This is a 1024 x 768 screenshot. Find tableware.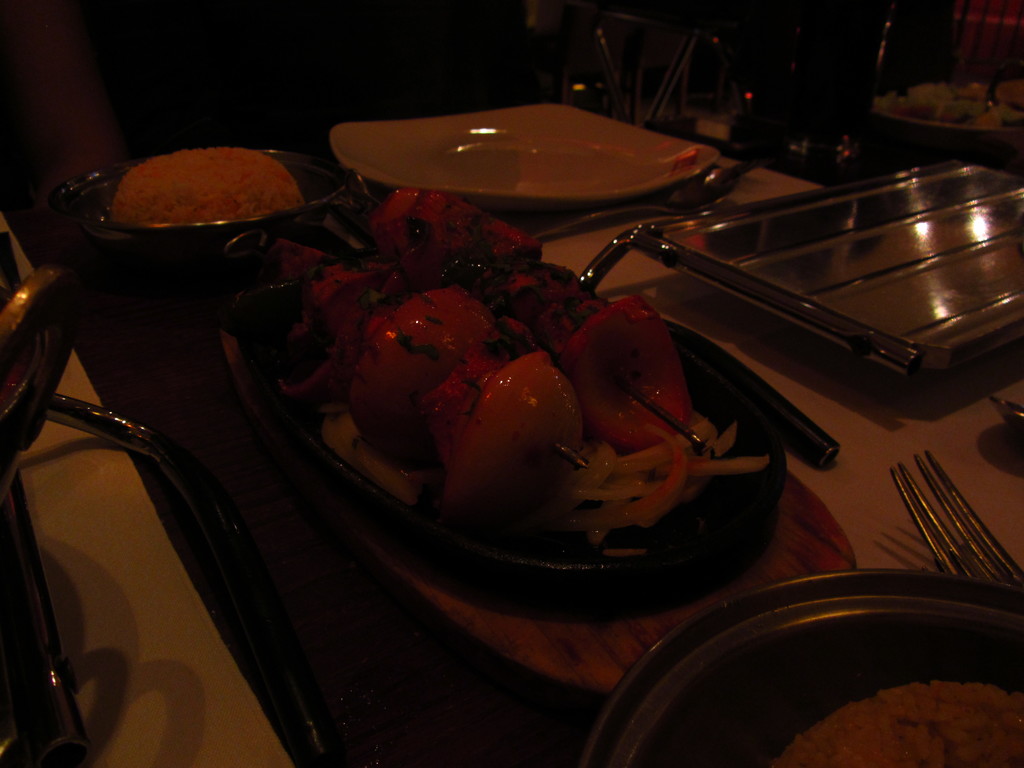
Bounding box: <box>890,451,1023,586</box>.
